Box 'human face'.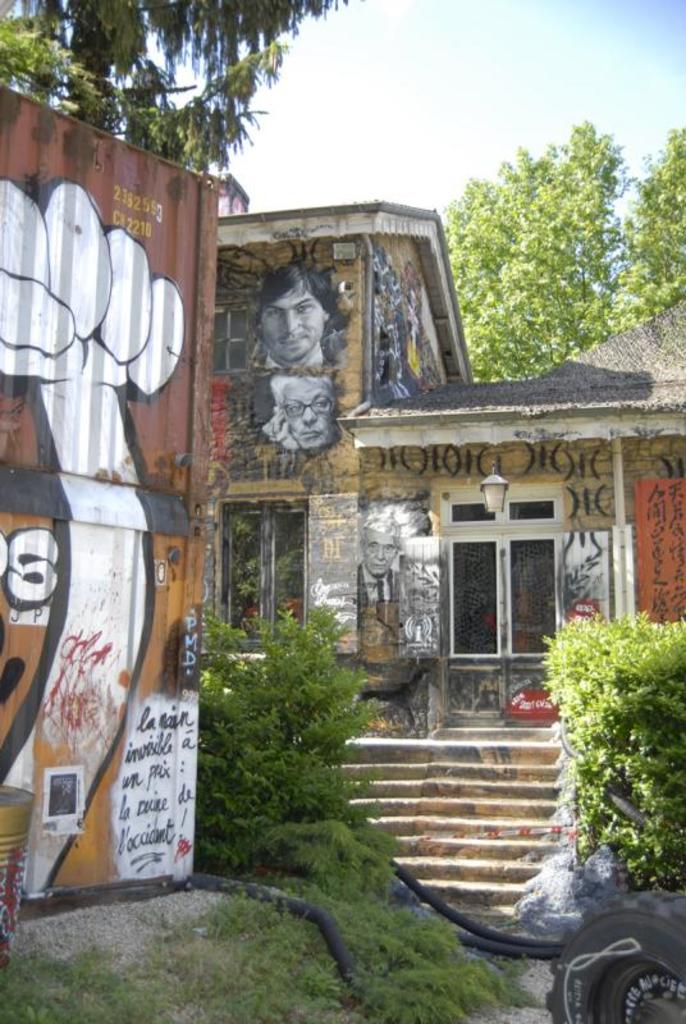
detection(260, 284, 328, 367).
